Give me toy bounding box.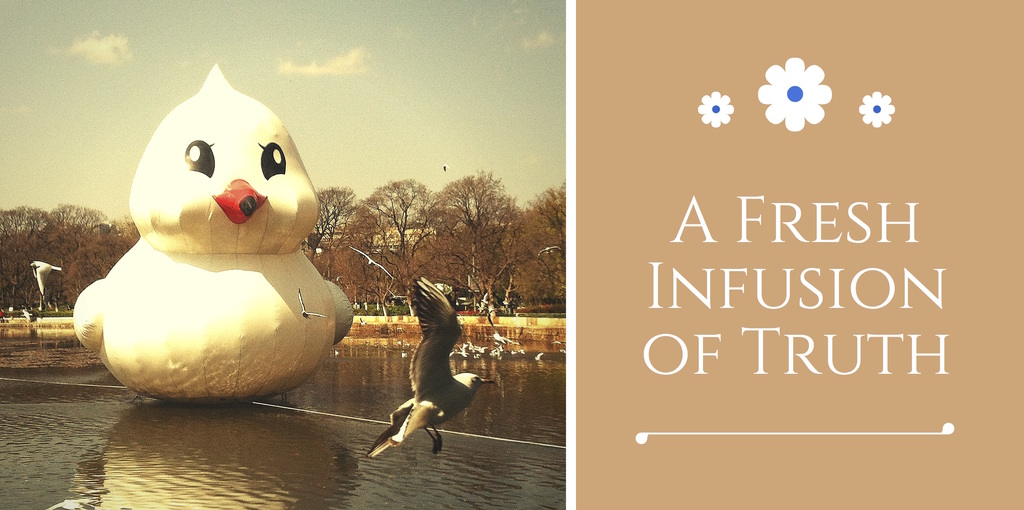
BBox(58, 68, 344, 404).
